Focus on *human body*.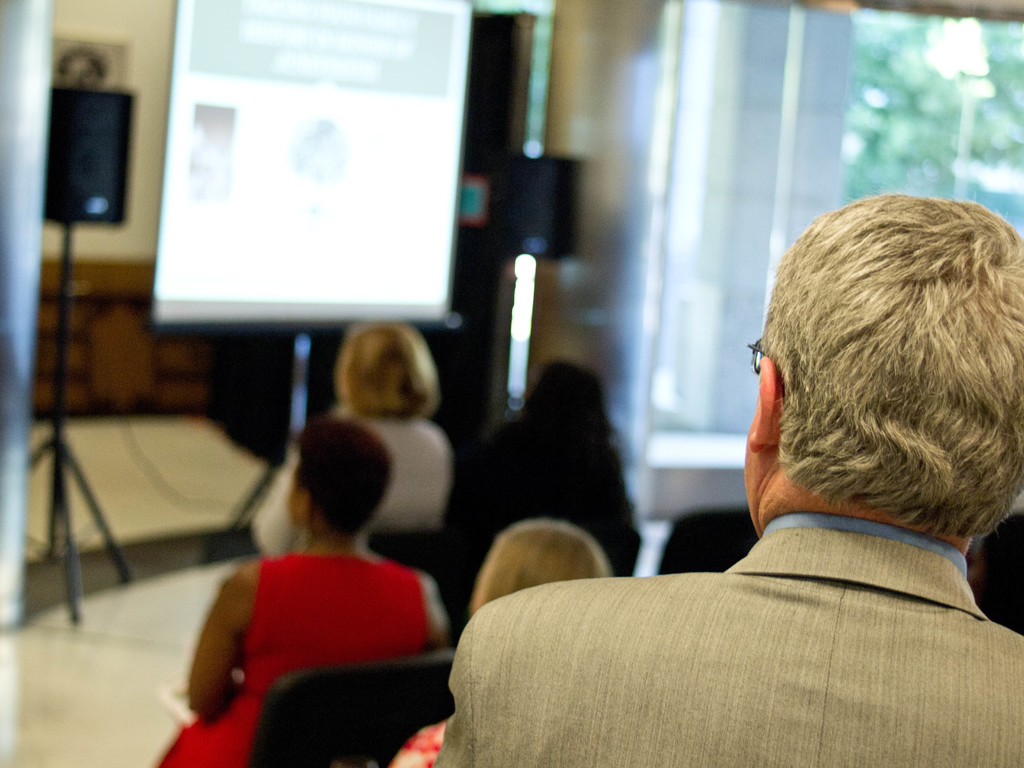
Focused at {"left": 243, "top": 318, "right": 462, "bottom": 557}.
